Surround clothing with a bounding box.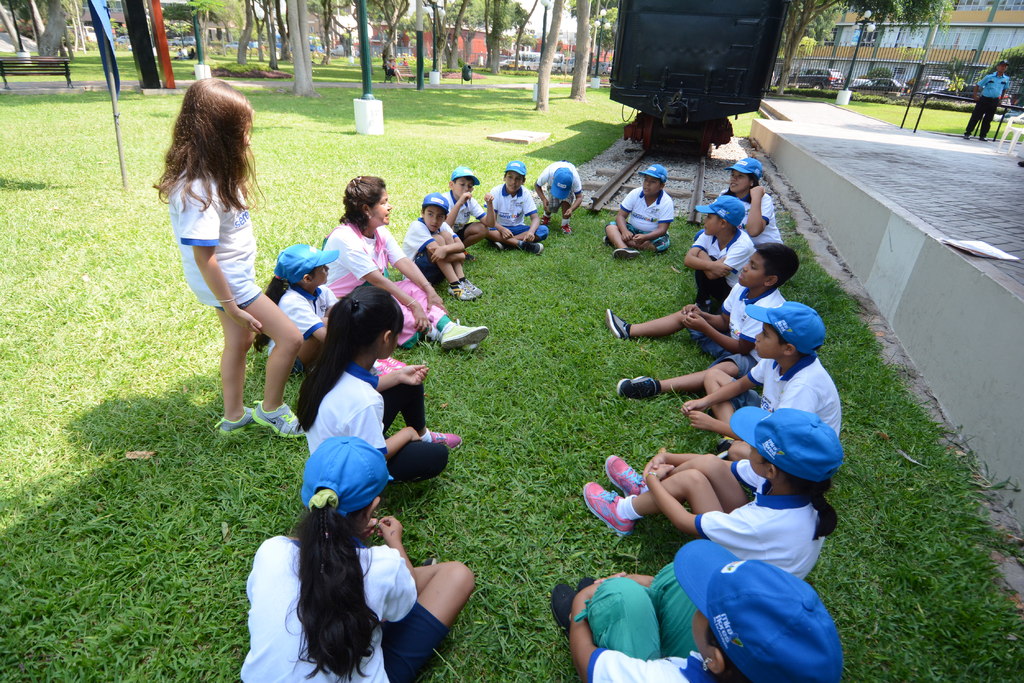
l=241, t=545, r=453, b=682.
